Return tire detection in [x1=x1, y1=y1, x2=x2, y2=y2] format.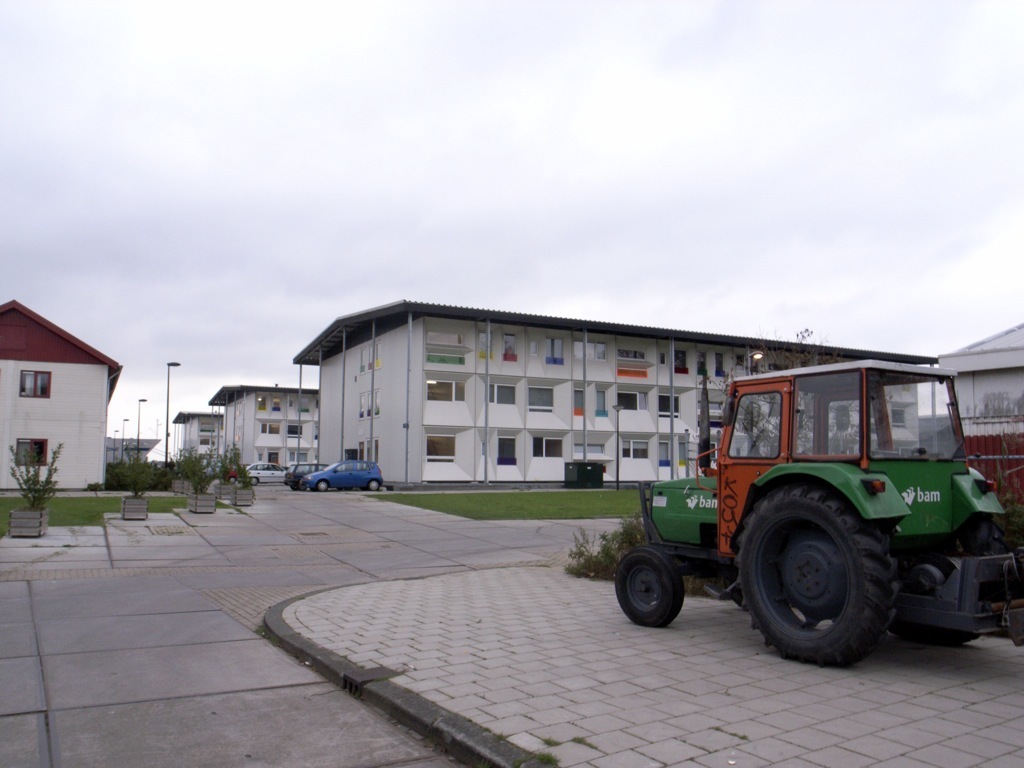
[x1=730, y1=482, x2=897, y2=668].
